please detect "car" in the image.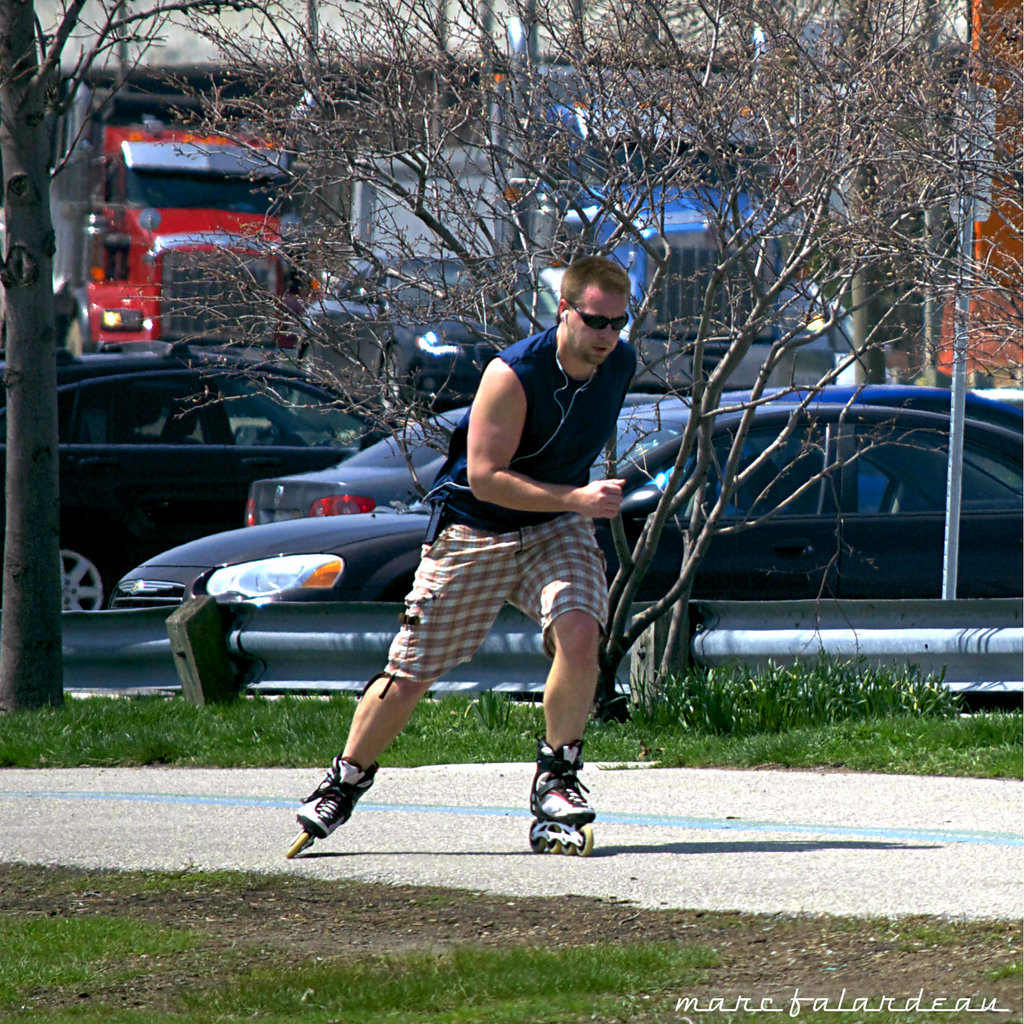
region(278, 250, 542, 412).
